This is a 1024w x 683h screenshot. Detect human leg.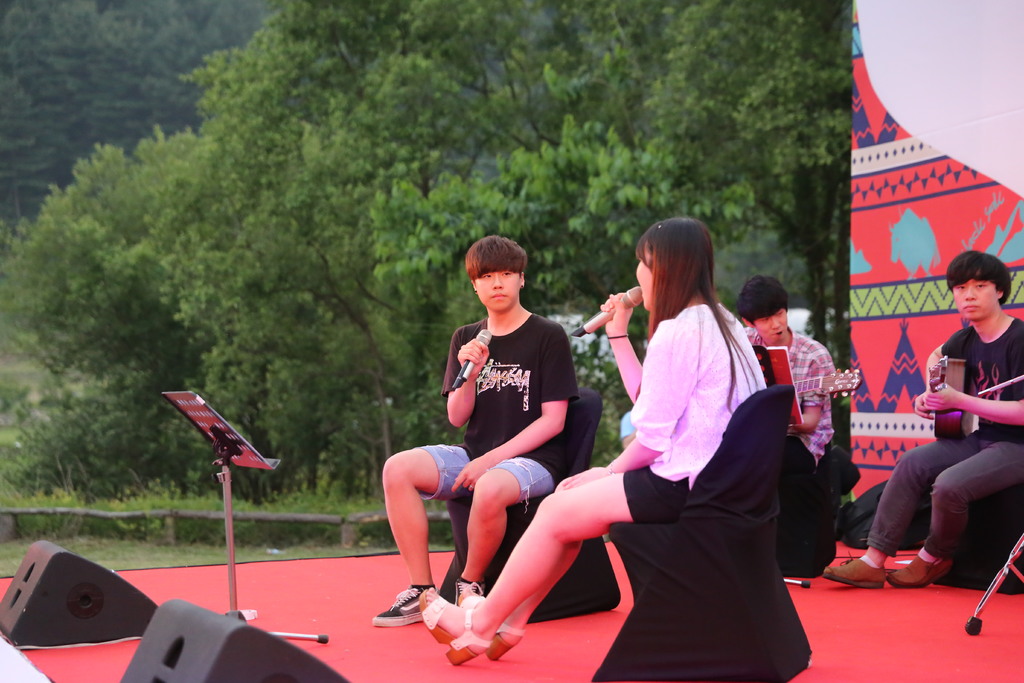
[x1=421, y1=463, x2=680, y2=675].
